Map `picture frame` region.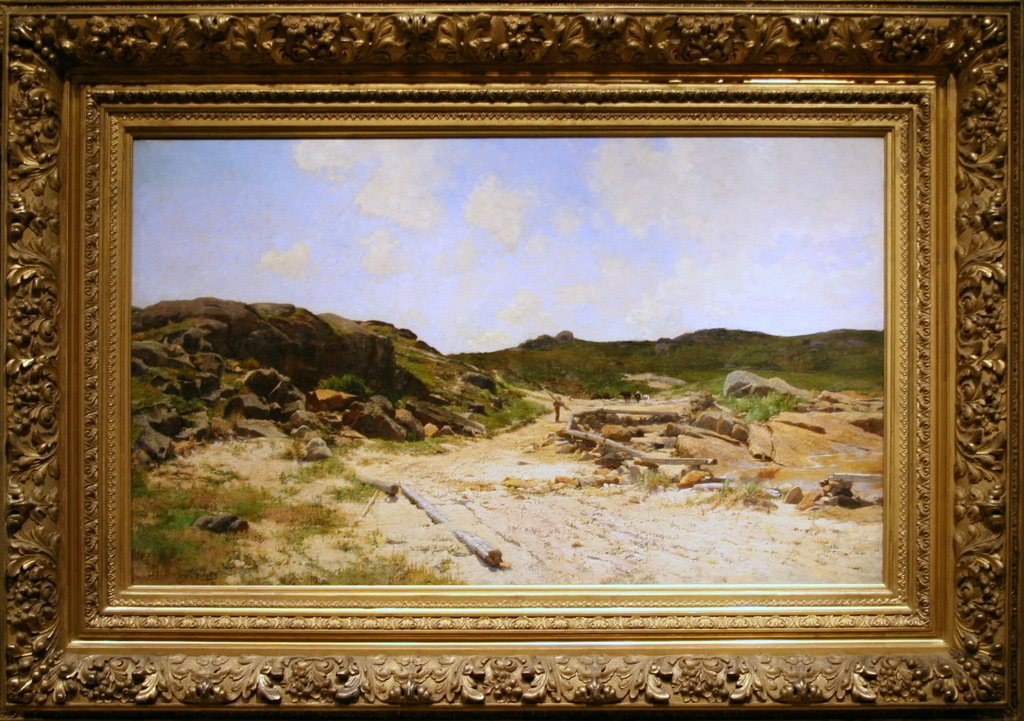
Mapped to locate(0, 0, 1023, 720).
